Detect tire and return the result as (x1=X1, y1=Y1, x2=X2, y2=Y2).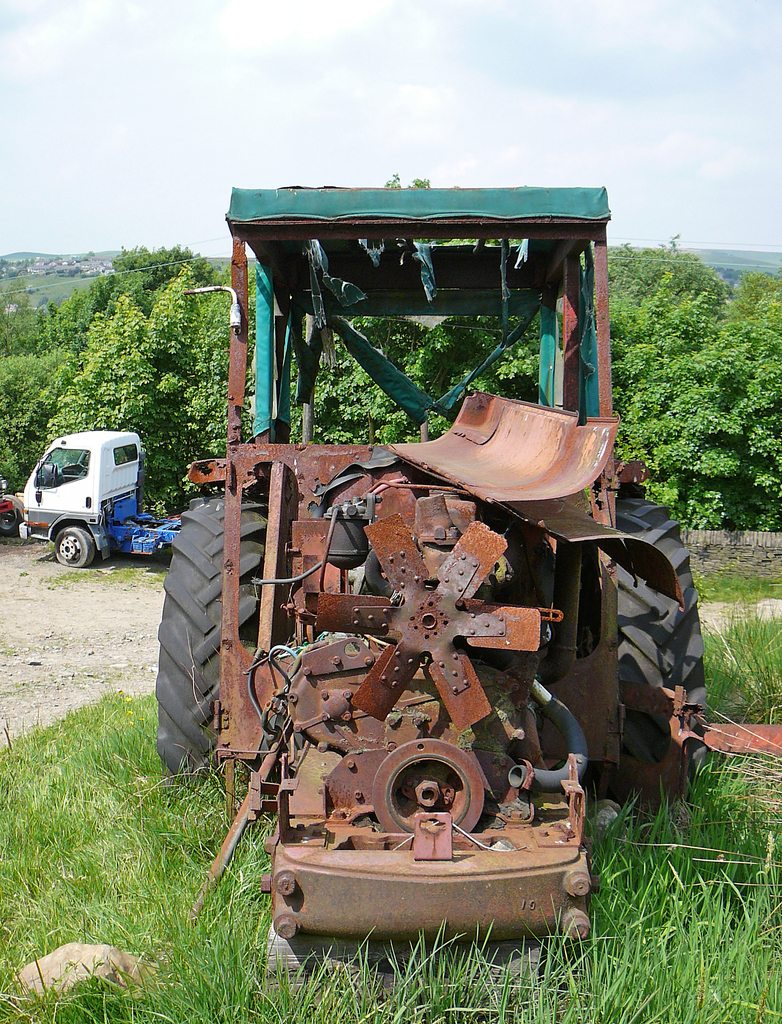
(x1=52, y1=529, x2=96, y2=570).
